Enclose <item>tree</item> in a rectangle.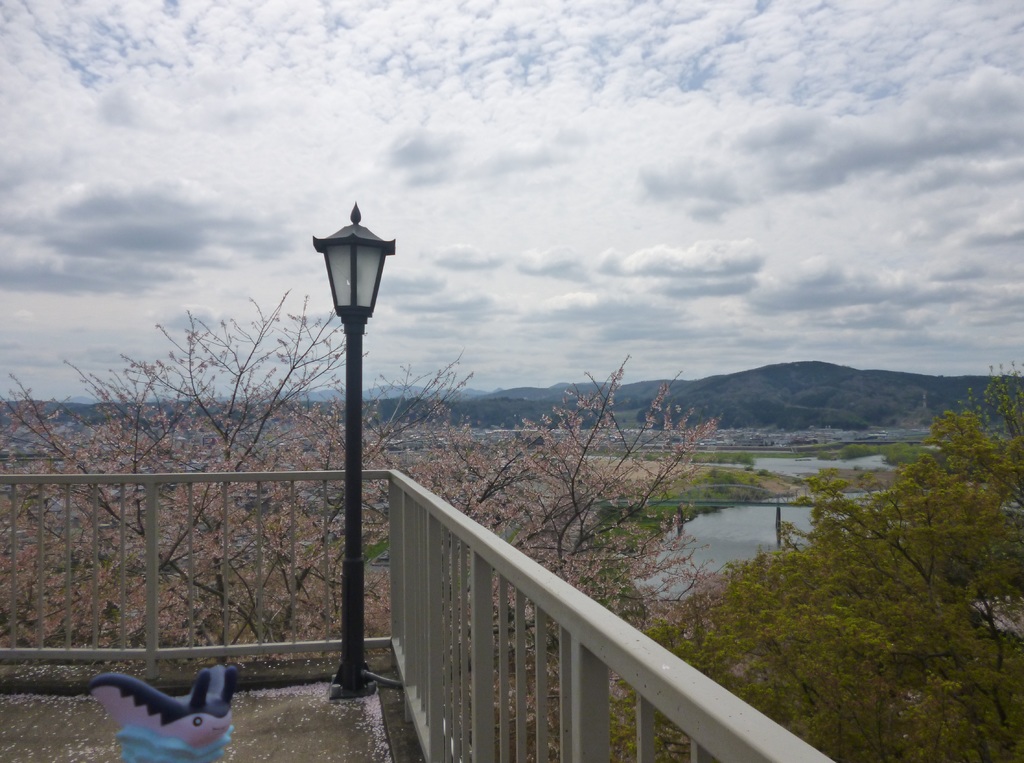
Rect(0, 290, 726, 662).
